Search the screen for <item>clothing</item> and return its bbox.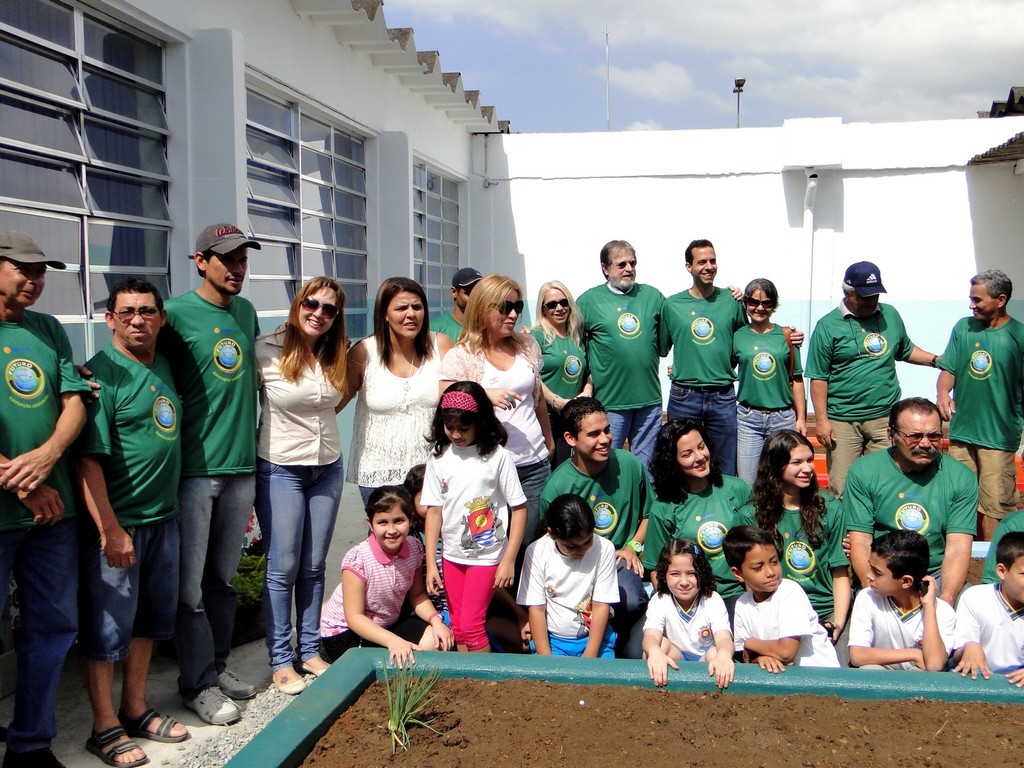
Found: 645/481/750/636.
